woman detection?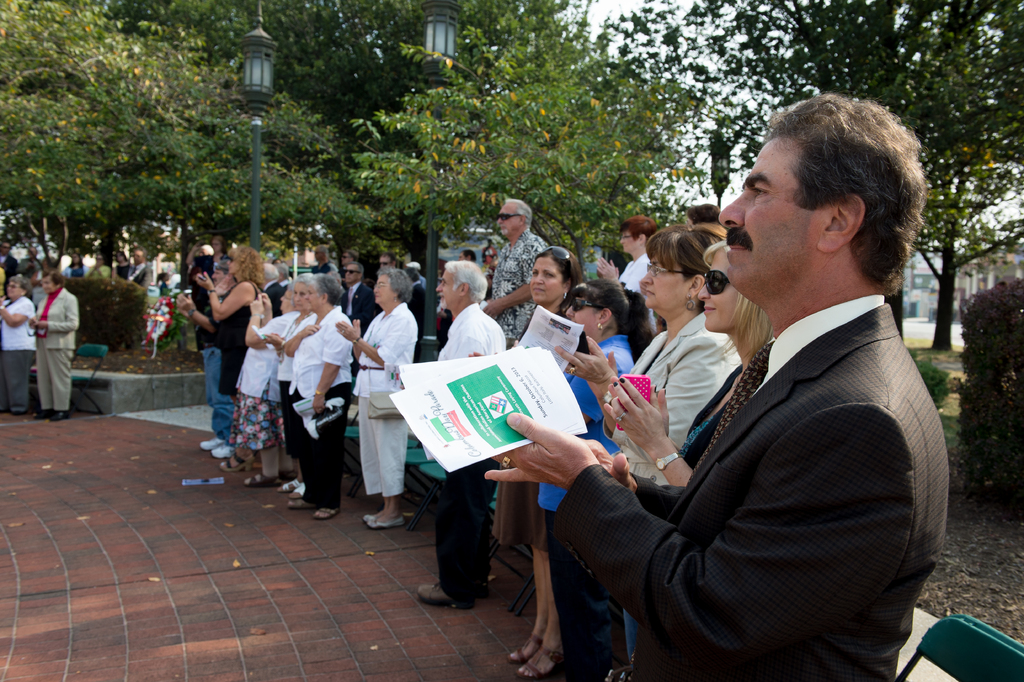
detection(333, 254, 415, 535)
